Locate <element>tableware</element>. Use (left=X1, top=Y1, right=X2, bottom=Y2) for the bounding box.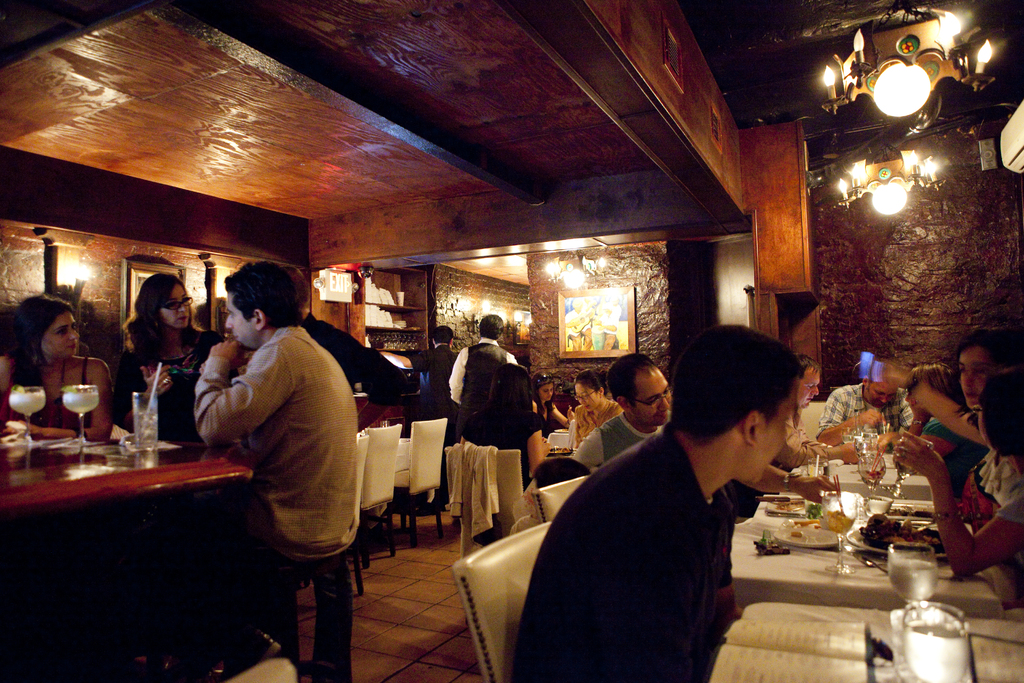
(left=901, top=603, right=973, bottom=682).
